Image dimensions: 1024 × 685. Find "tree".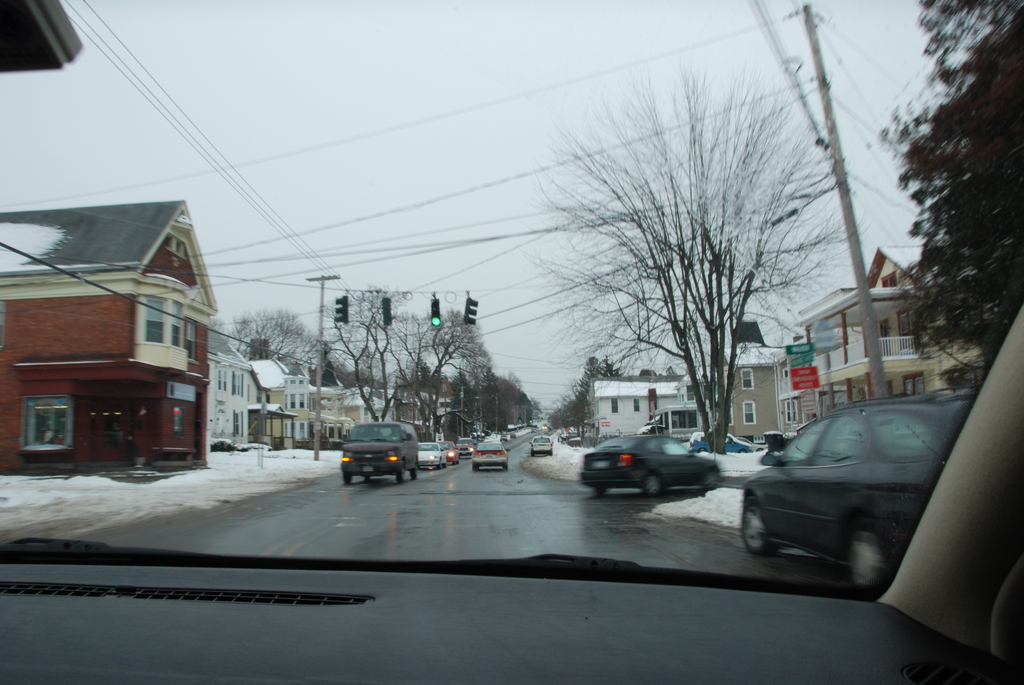
region(352, 299, 474, 459).
